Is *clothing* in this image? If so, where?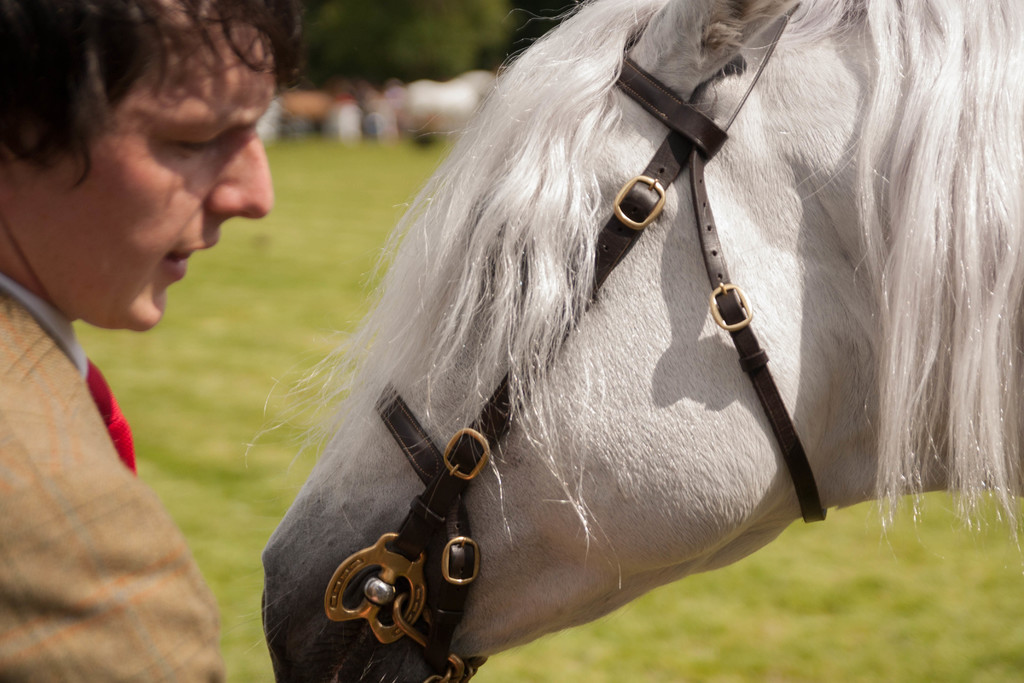
Yes, at l=0, t=273, r=243, b=682.
